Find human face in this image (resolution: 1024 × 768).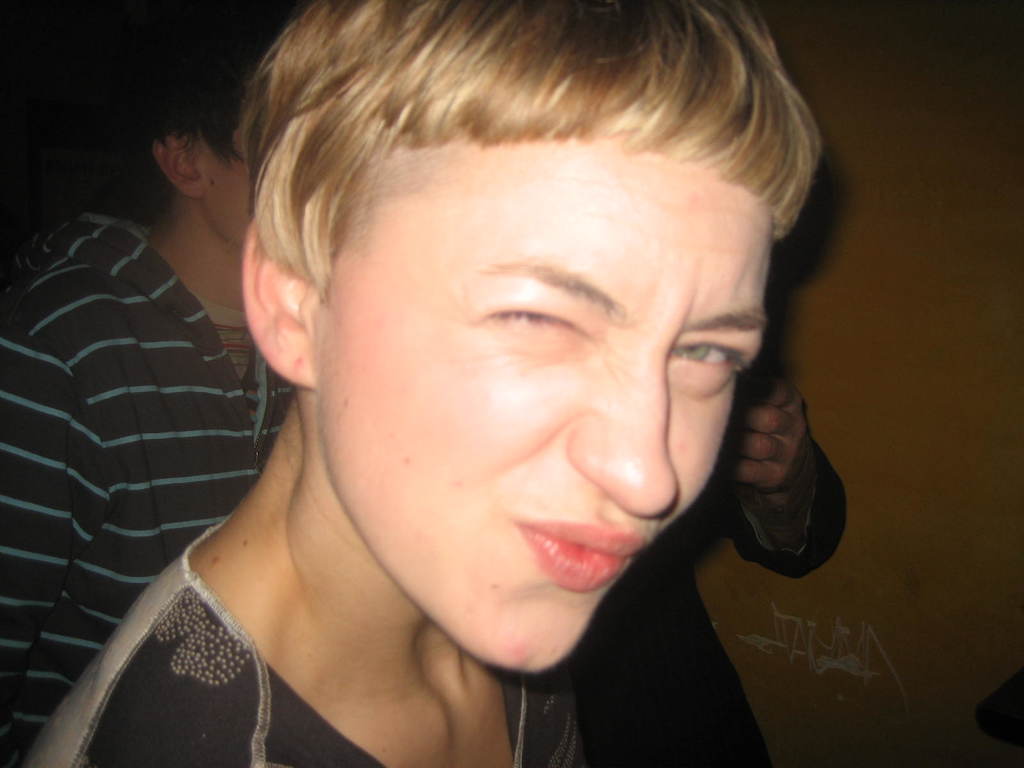
rect(313, 132, 773, 673).
